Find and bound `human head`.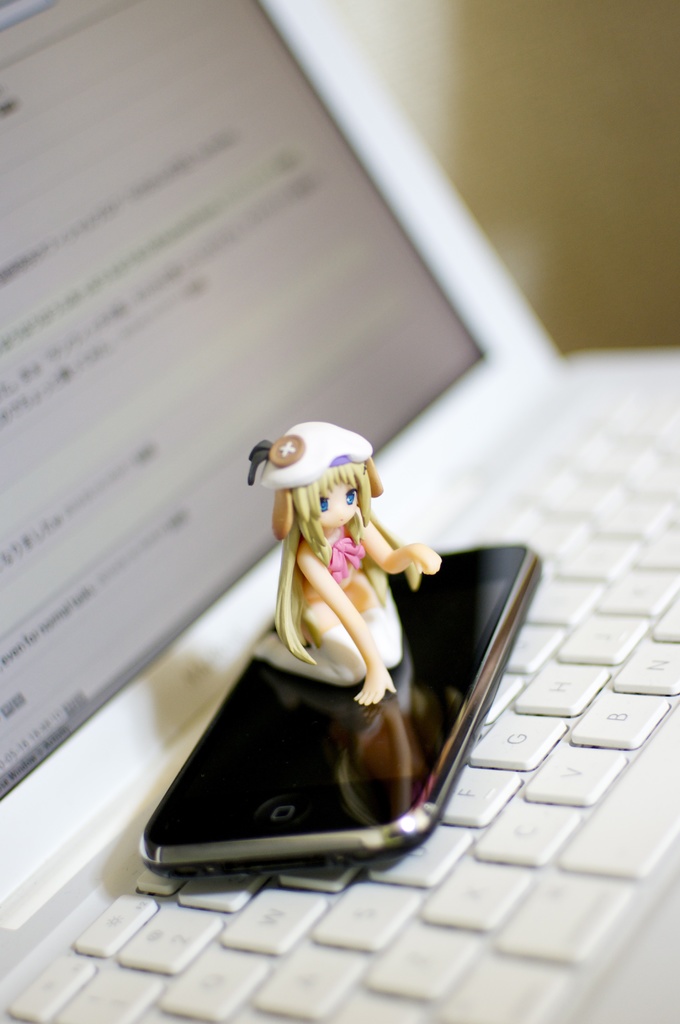
Bound: {"x1": 260, "y1": 420, "x2": 372, "y2": 532}.
